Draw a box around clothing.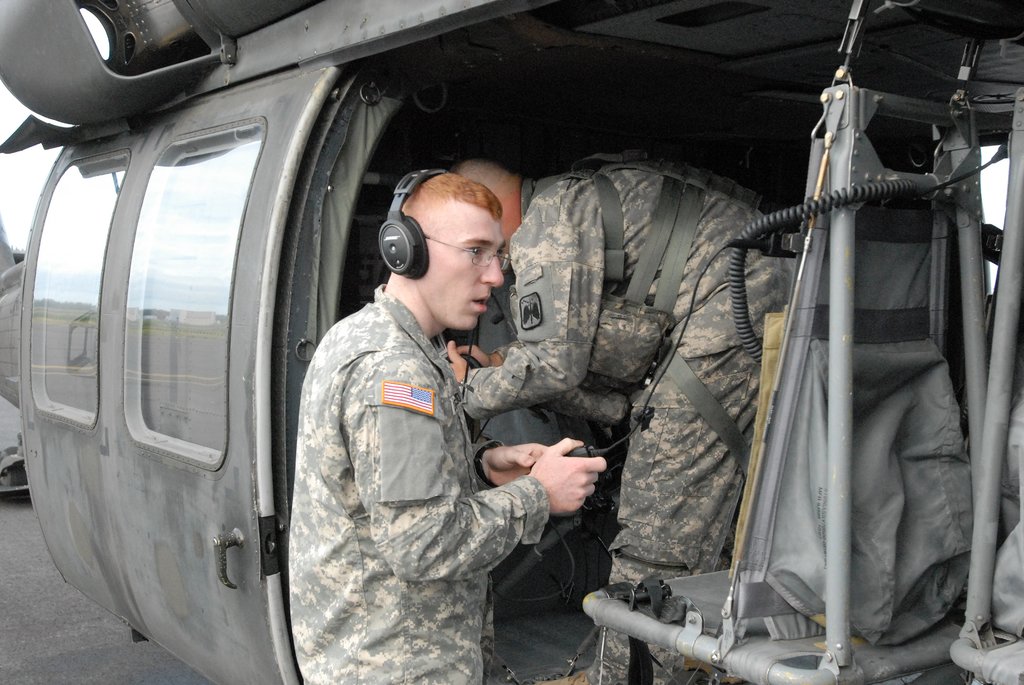
[463, 152, 797, 684].
